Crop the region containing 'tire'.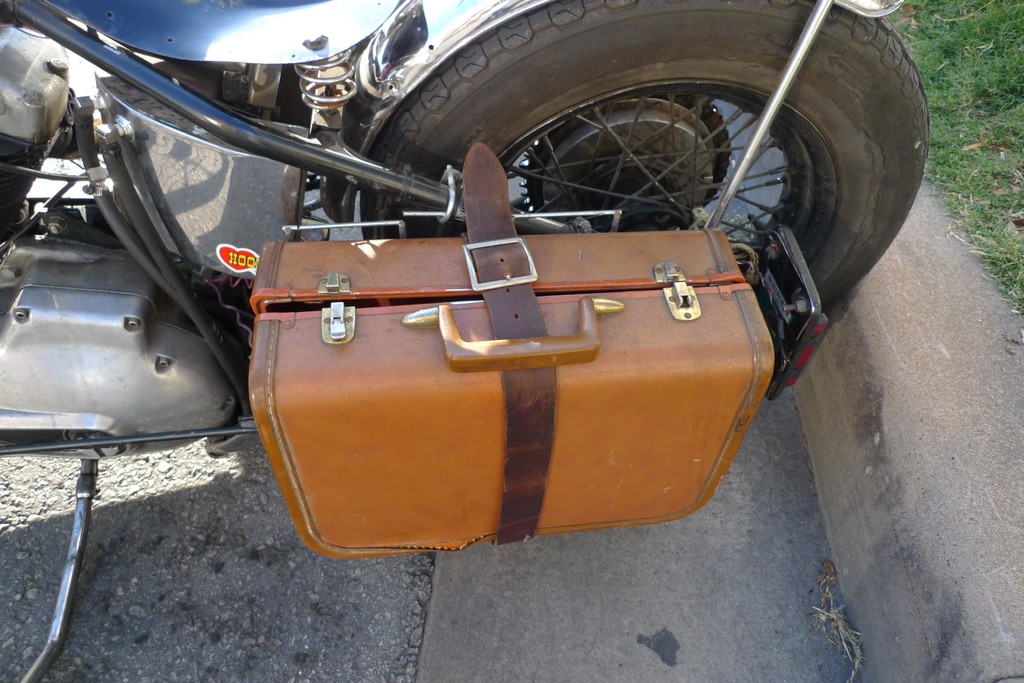
Crop region: 444/22/902/304.
